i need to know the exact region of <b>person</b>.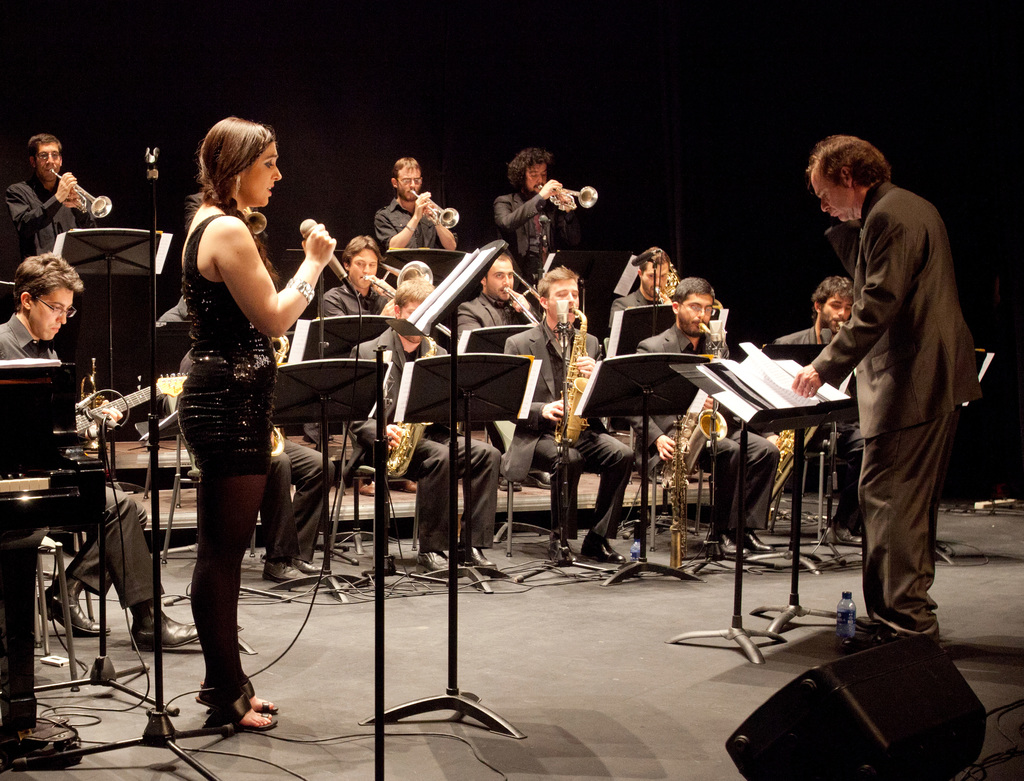
Region: pyautogui.locateOnScreen(374, 156, 457, 250).
